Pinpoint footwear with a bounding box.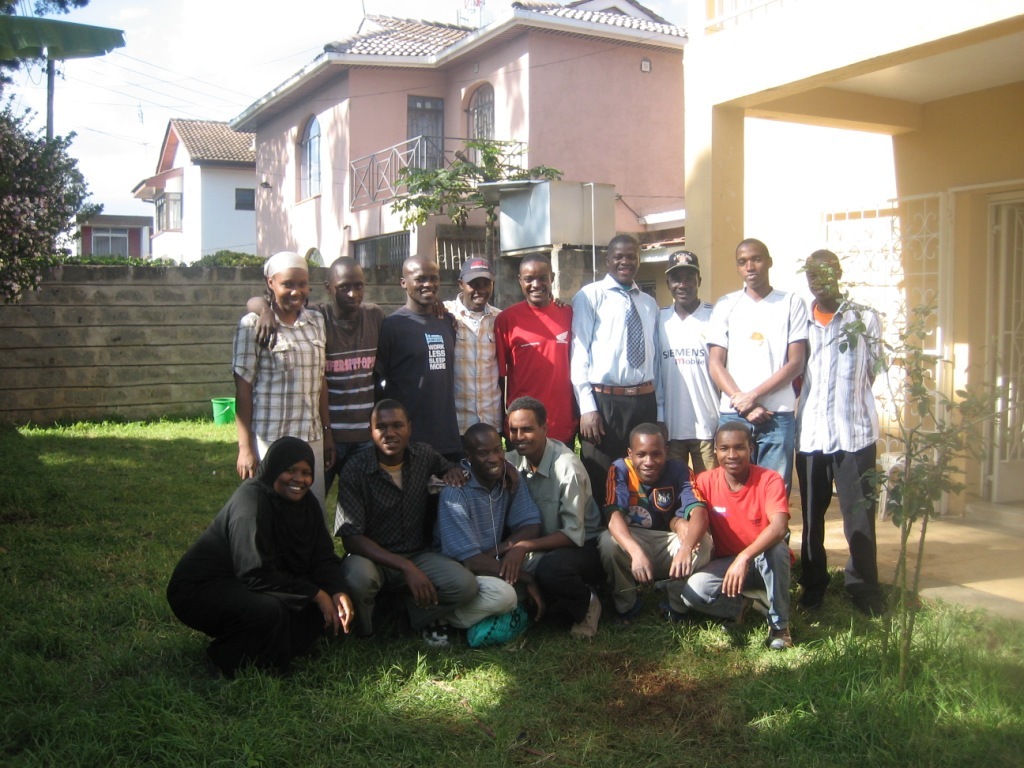
207, 639, 233, 677.
